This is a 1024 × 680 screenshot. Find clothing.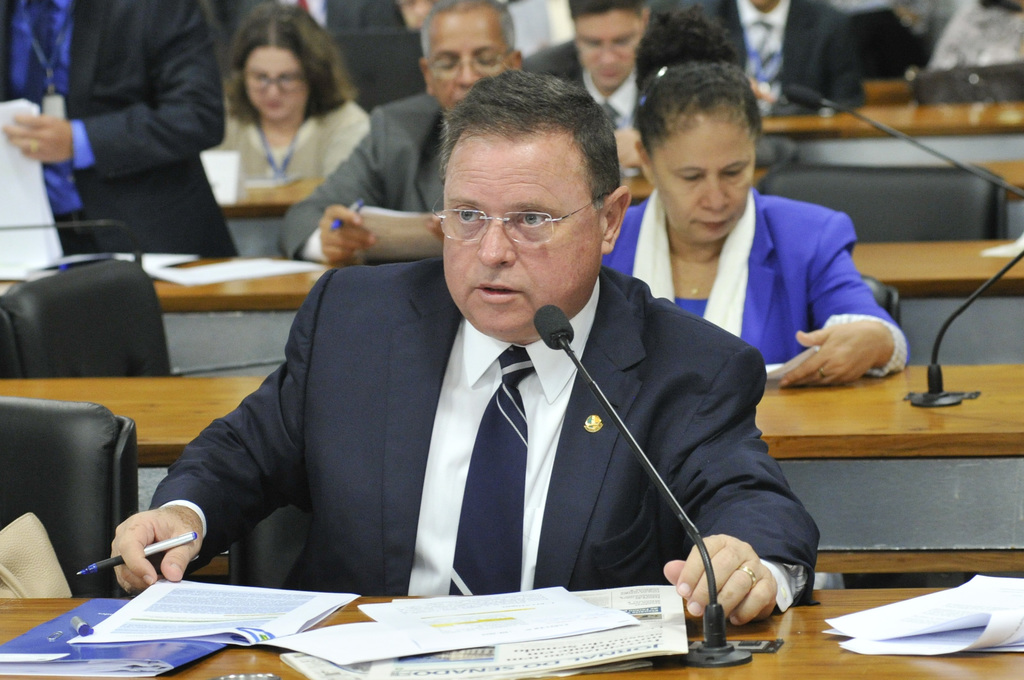
Bounding box: {"left": 663, "top": 0, "right": 867, "bottom": 144}.
